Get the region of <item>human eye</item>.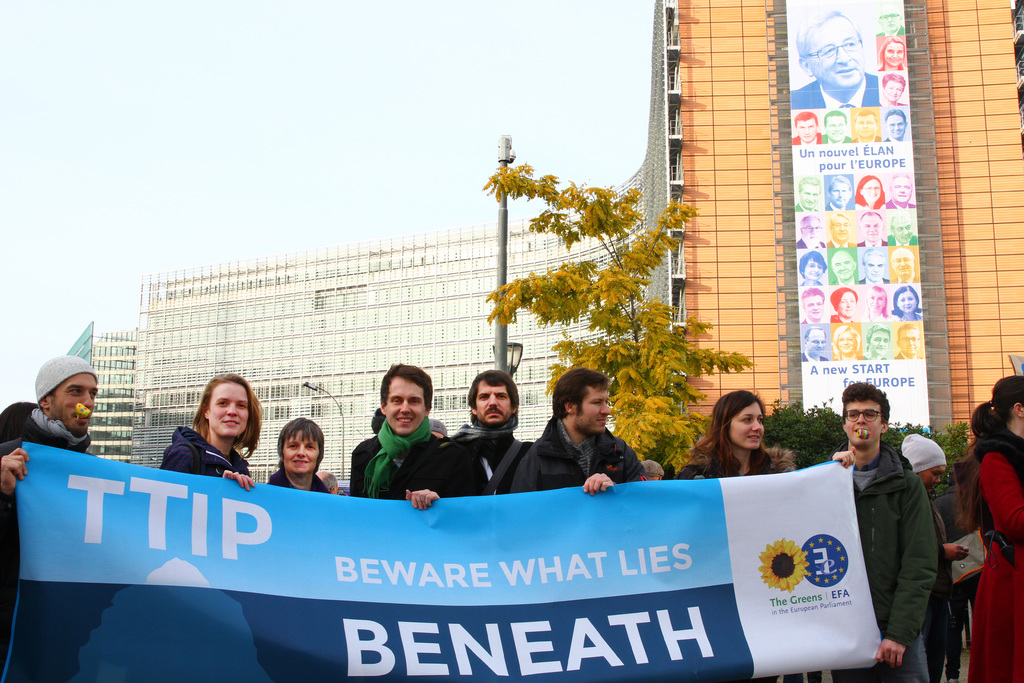
rect(897, 299, 904, 301).
